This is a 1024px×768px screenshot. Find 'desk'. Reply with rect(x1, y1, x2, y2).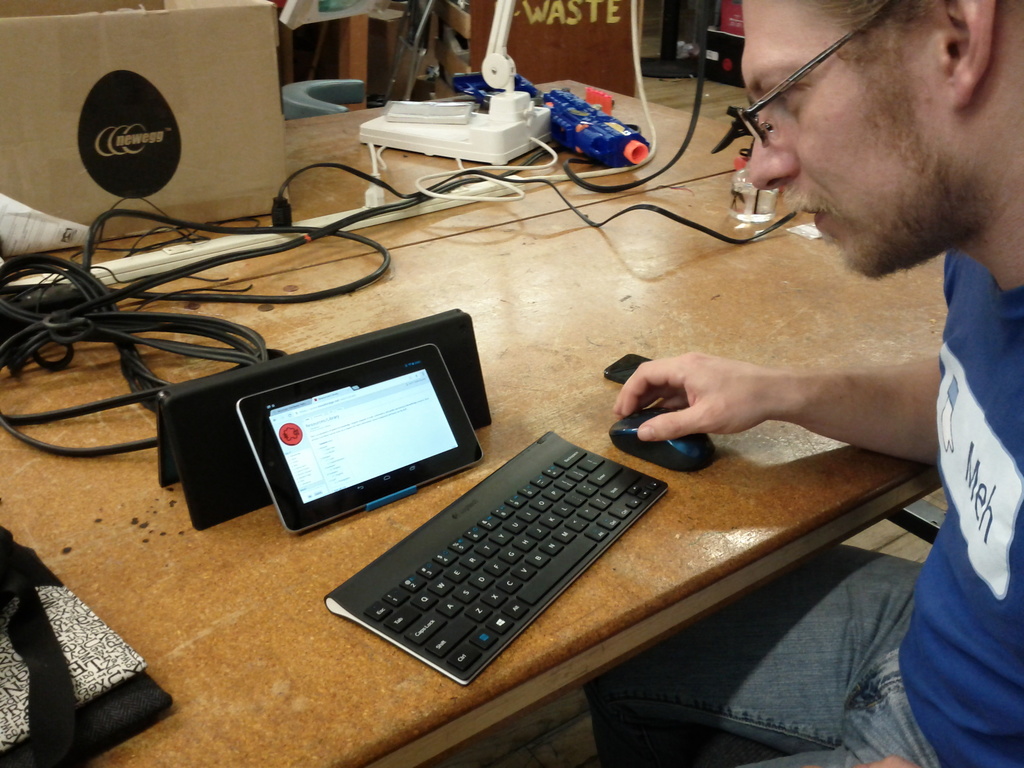
rect(0, 76, 945, 767).
